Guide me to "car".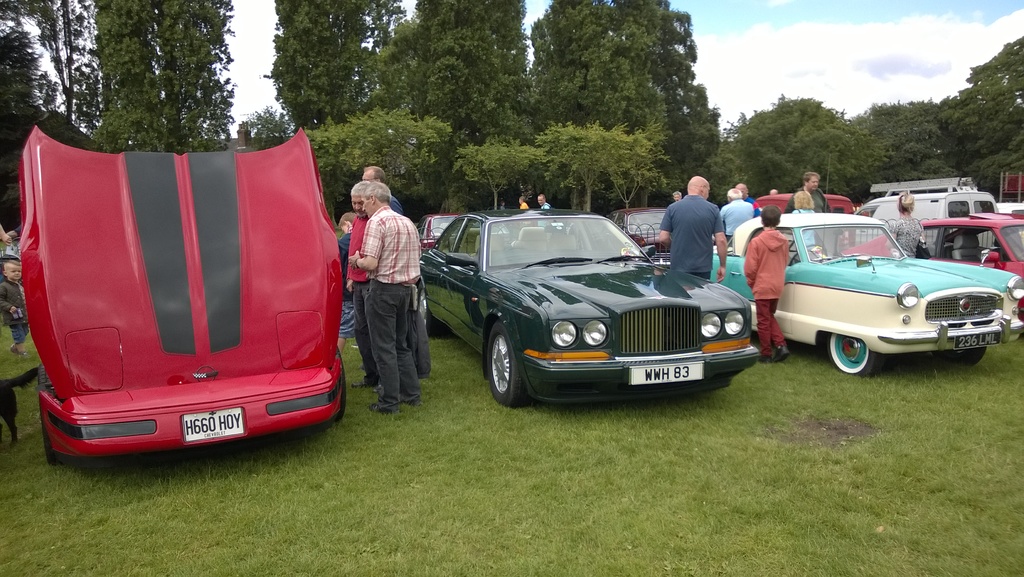
Guidance: bbox=[708, 209, 1023, 376].
